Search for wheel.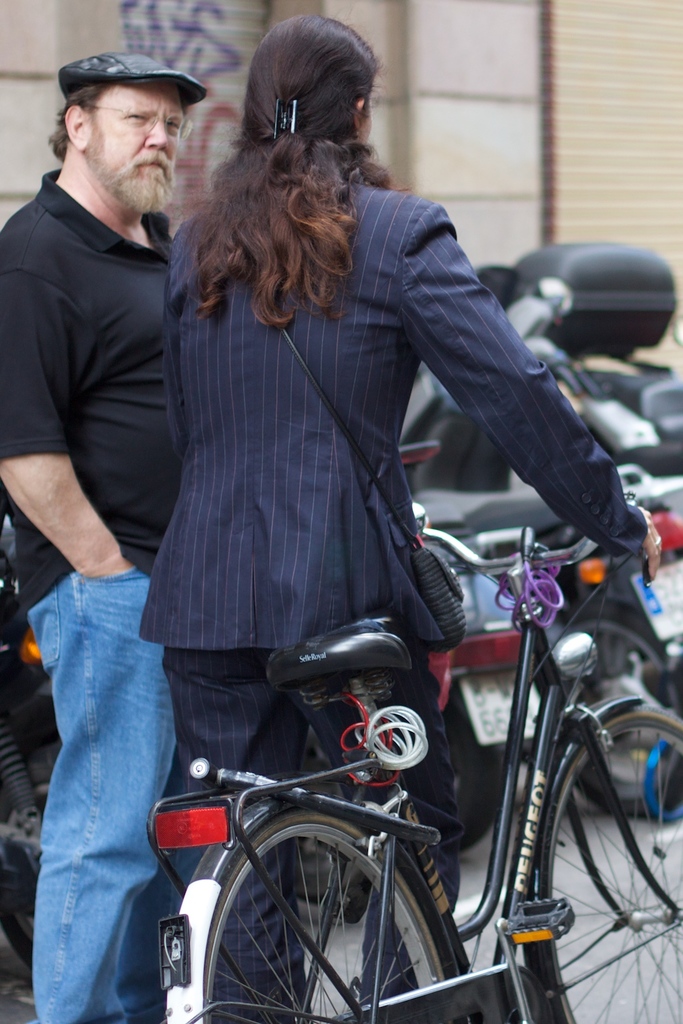
Found at crop(194, 808, 454, 1007).
